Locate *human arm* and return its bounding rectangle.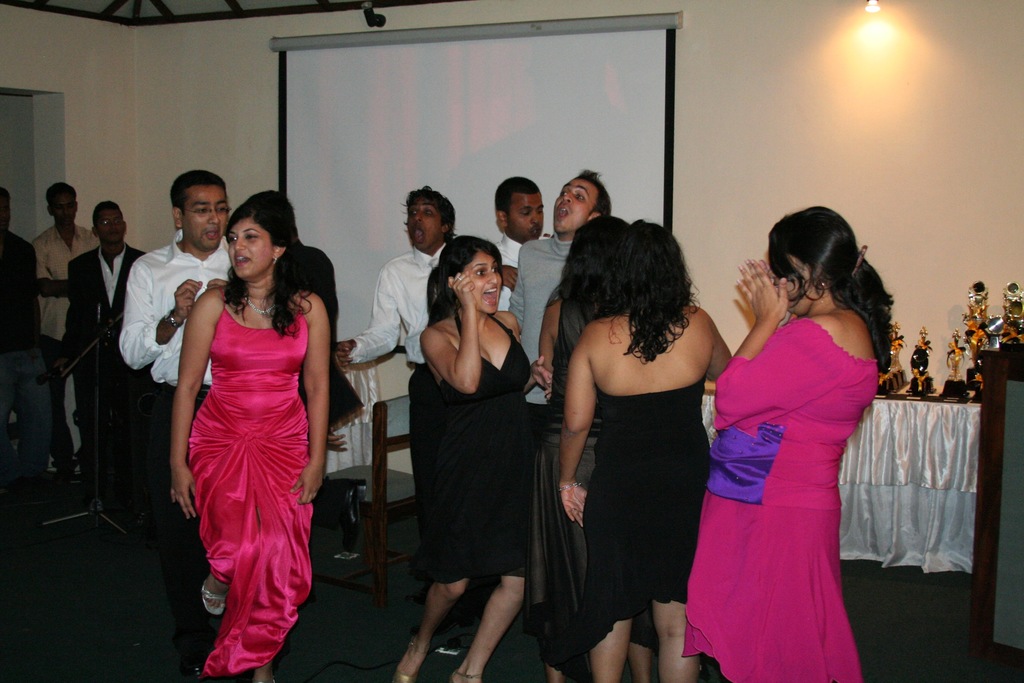
[x1=553, y1=324, x2=604, y2=527].
